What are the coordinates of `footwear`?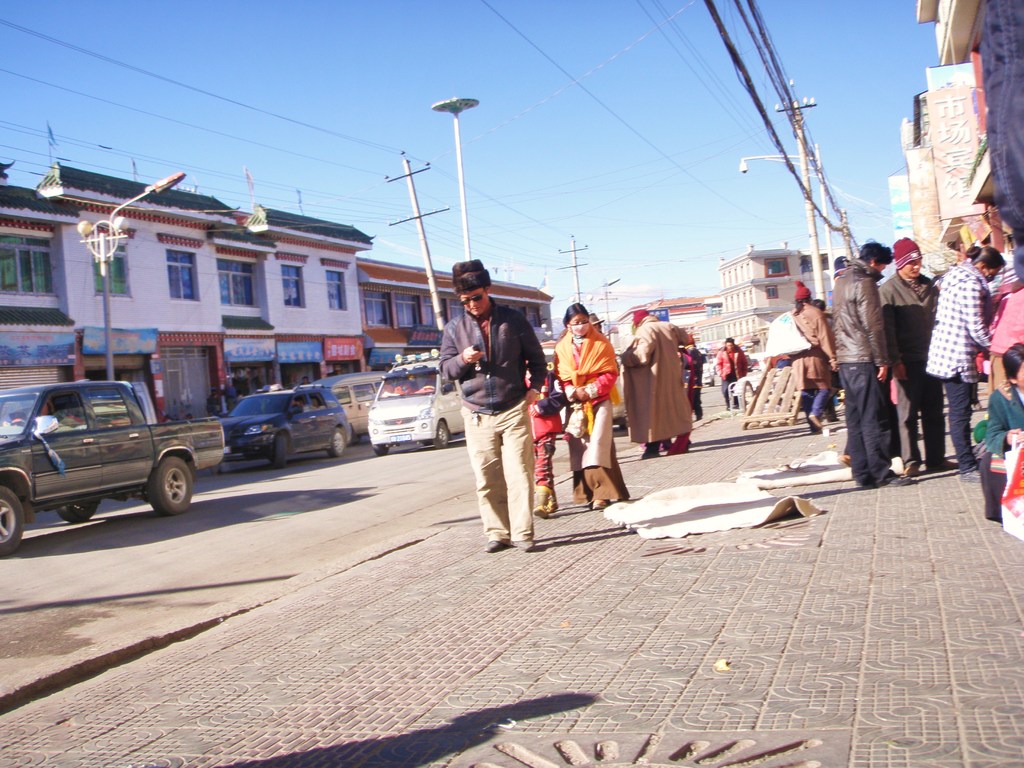
(left=484, top=540, right=508, bottom=557).
